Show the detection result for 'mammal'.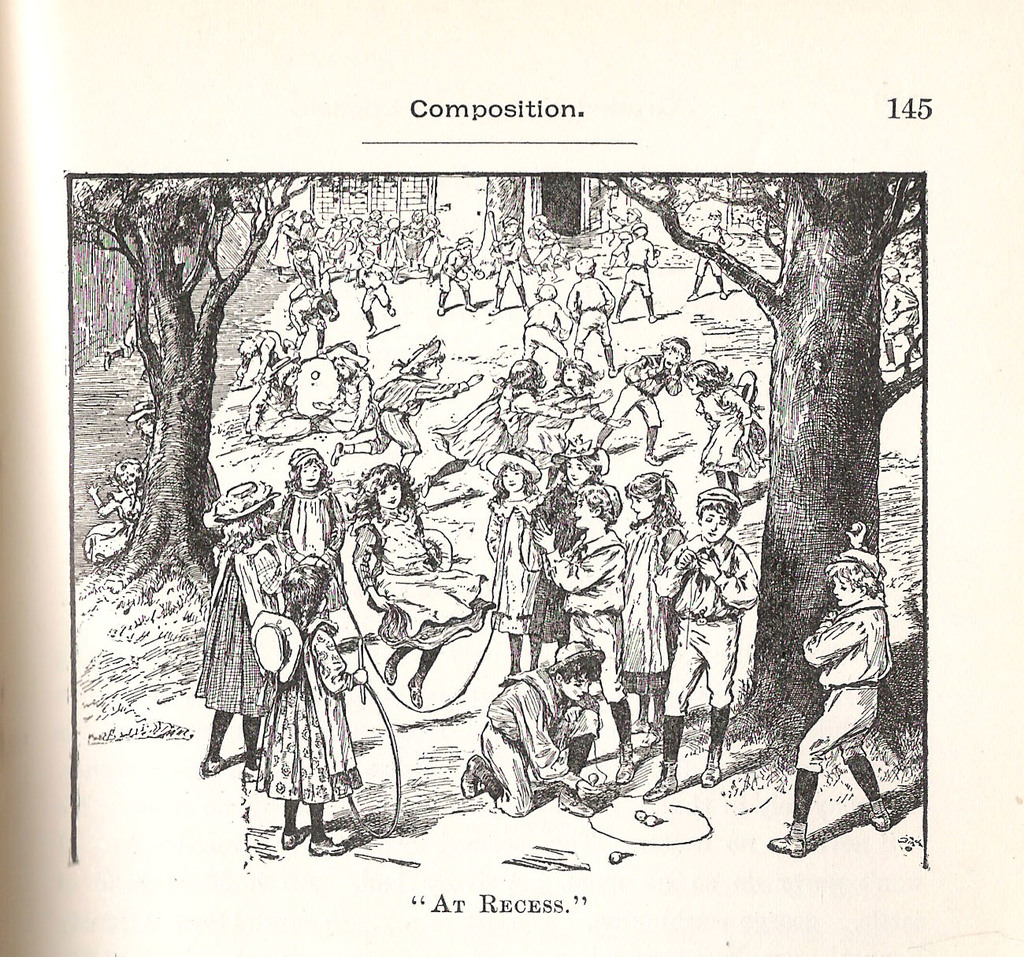
region(291, 287, 324, 352).
